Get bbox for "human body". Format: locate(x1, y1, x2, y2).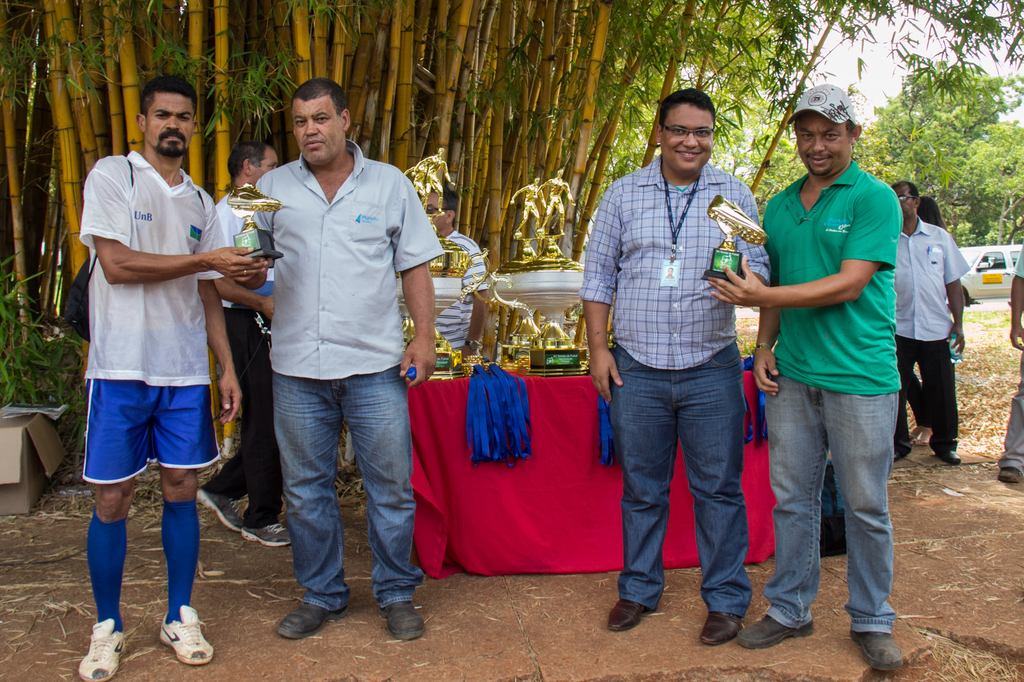
locate(706, 155, 906, 676).
